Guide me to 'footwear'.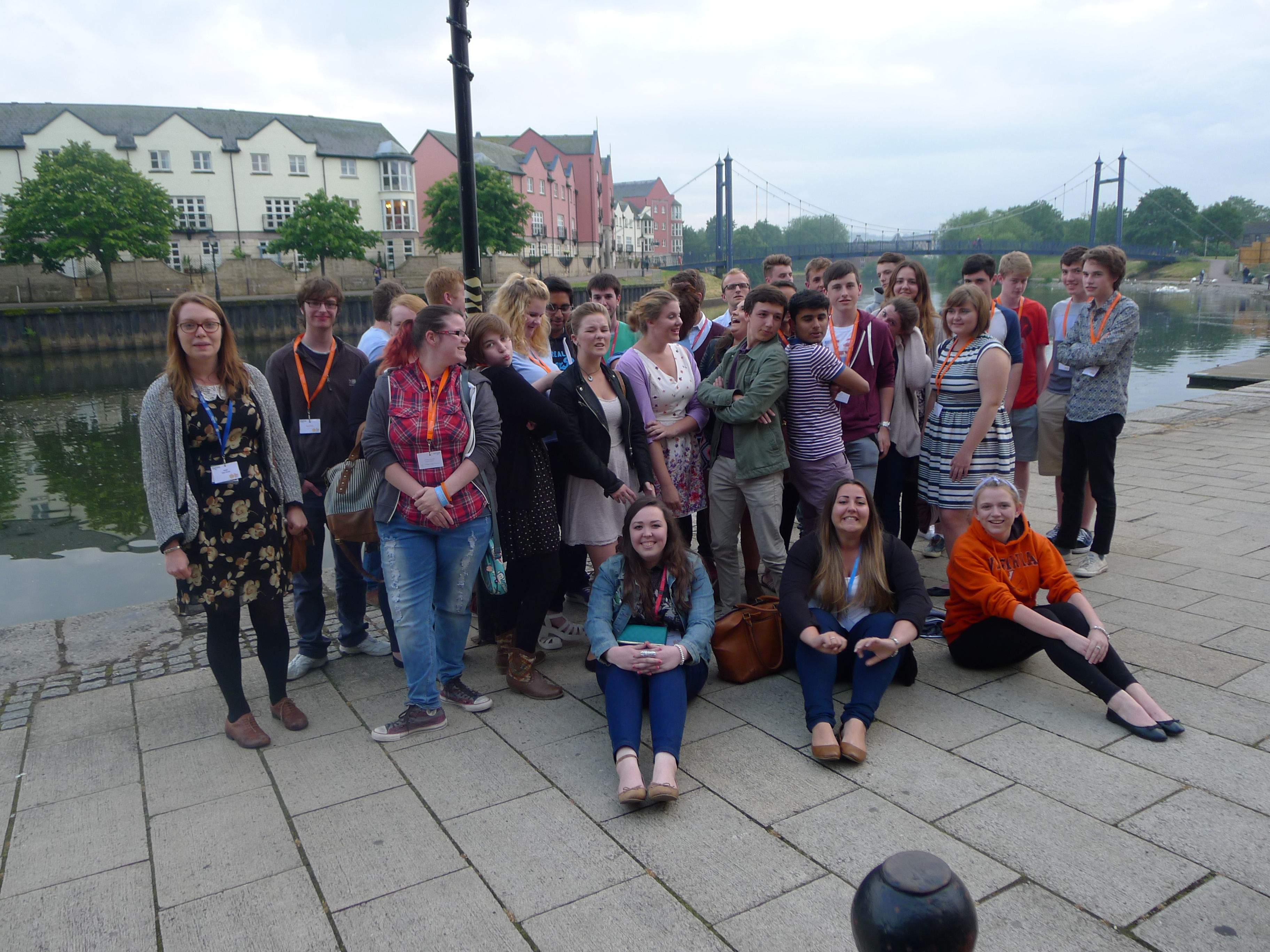
Guidance: bbox(188, 215, 206, 225).
